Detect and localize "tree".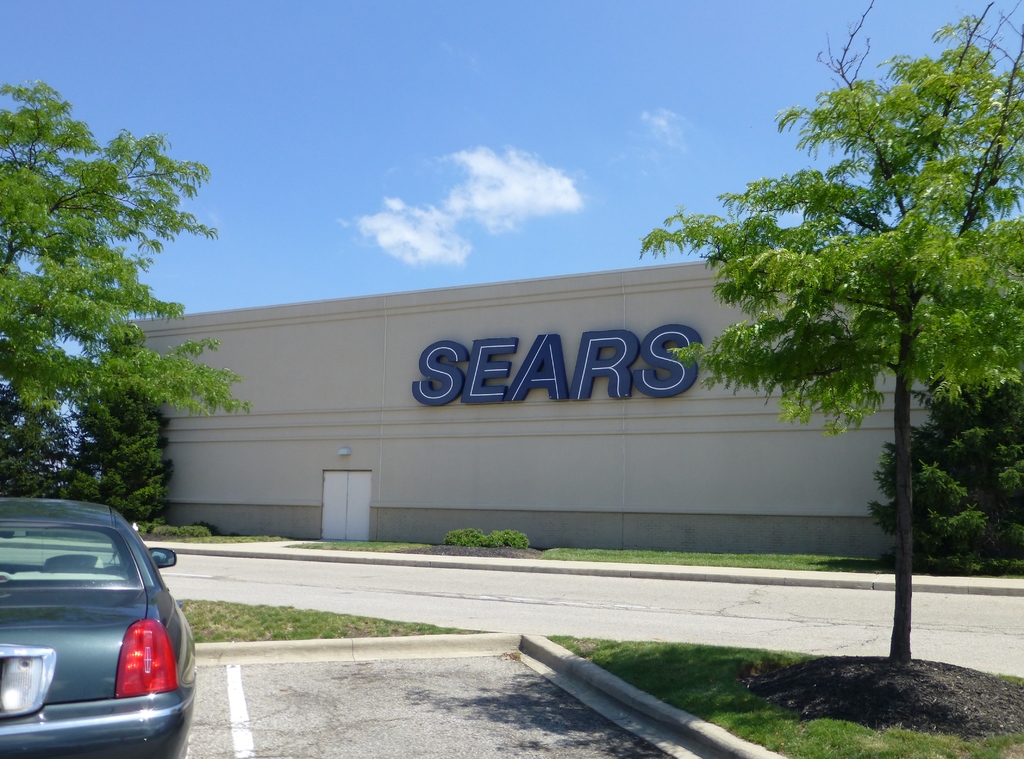
Localized at {"x1": 712, "y1": 33, "x2": 1007, "y2": 610}.
